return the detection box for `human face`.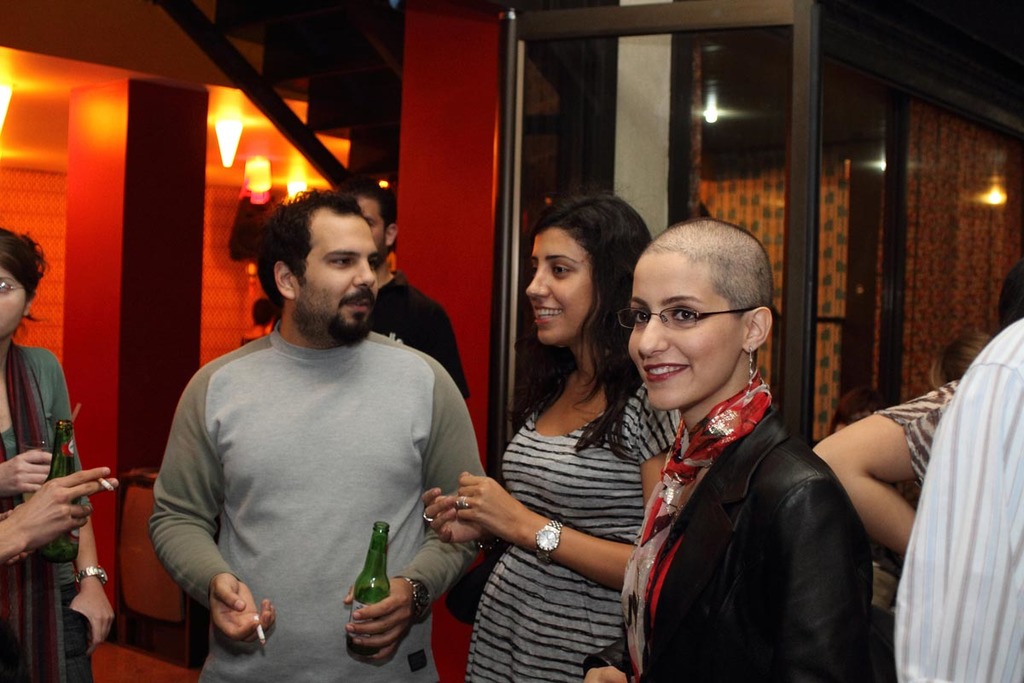
(x1=296, y1=211, x2=374, y2=341).
